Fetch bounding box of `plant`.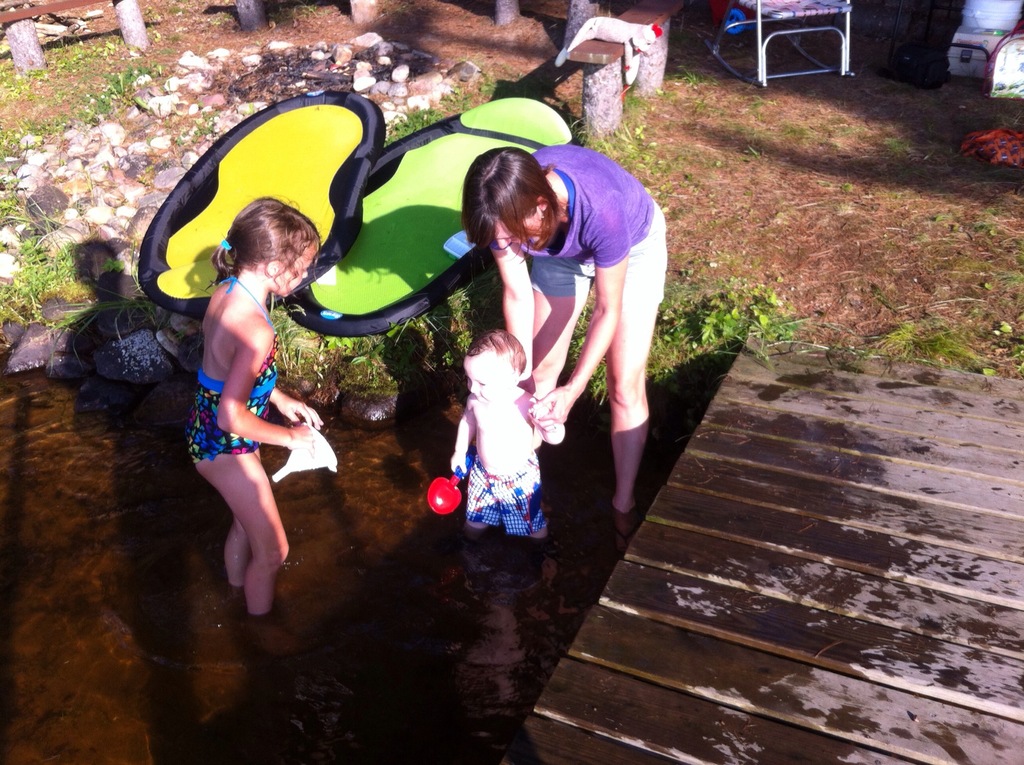
Bbox: <bbox>263, 309, 472, 383</bbox>.
